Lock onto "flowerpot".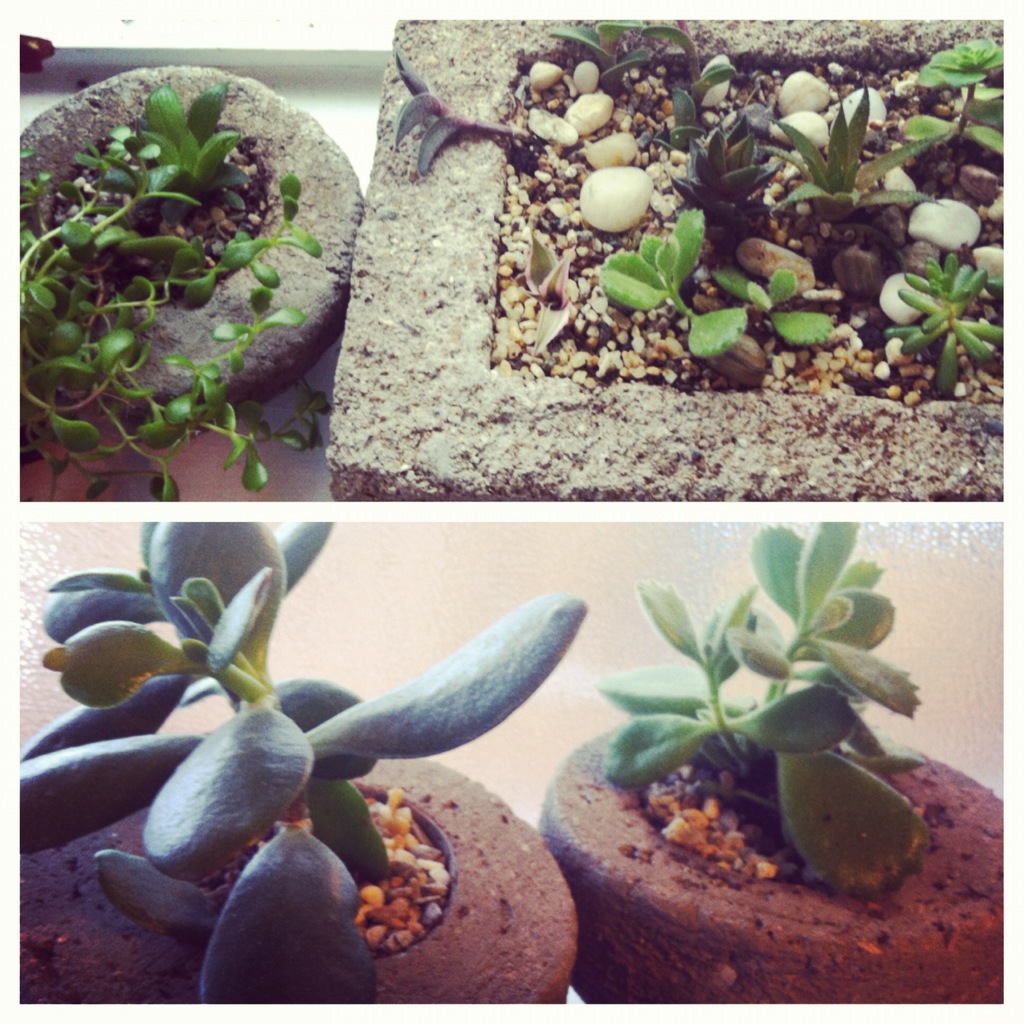
Locked: [left=24, top=717, right=577, bottom=1002].
